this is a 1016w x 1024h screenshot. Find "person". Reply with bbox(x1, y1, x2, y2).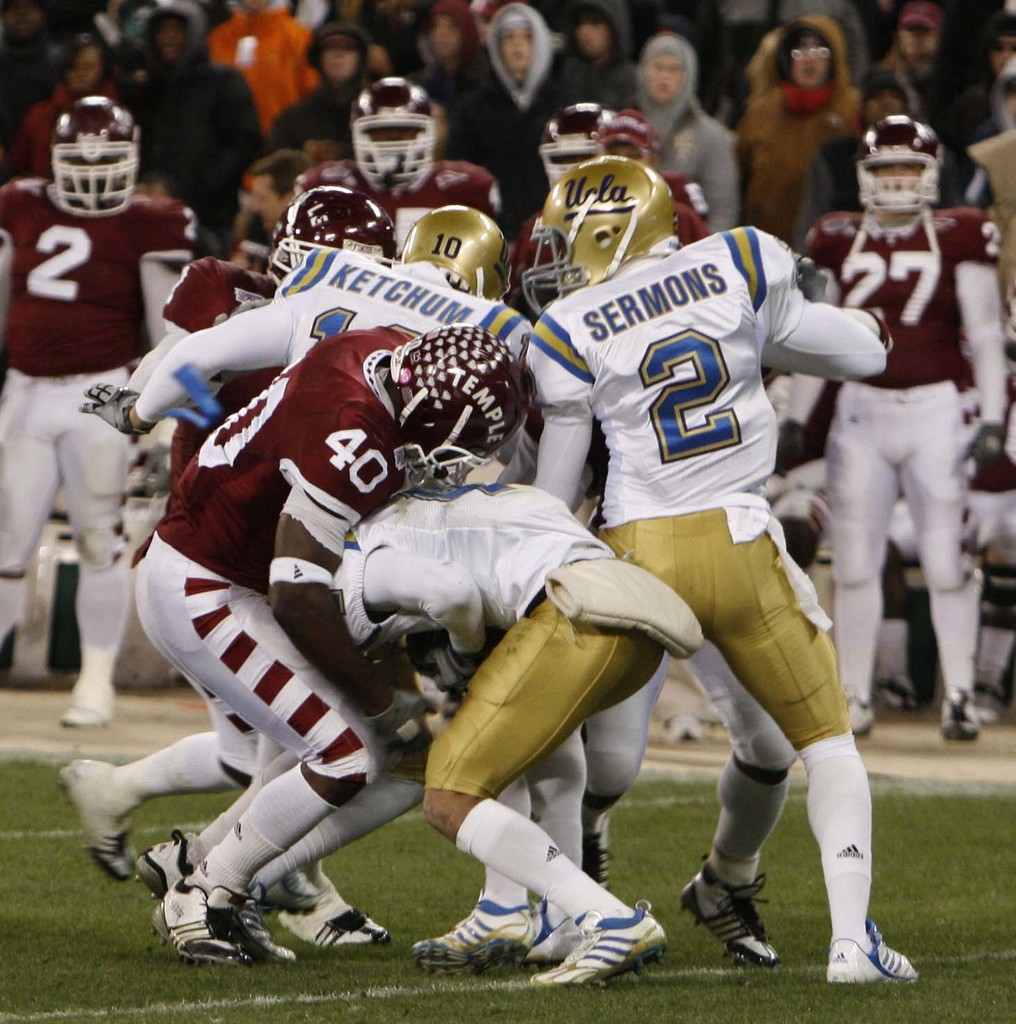
bbox(726, 15, 888, 240).
